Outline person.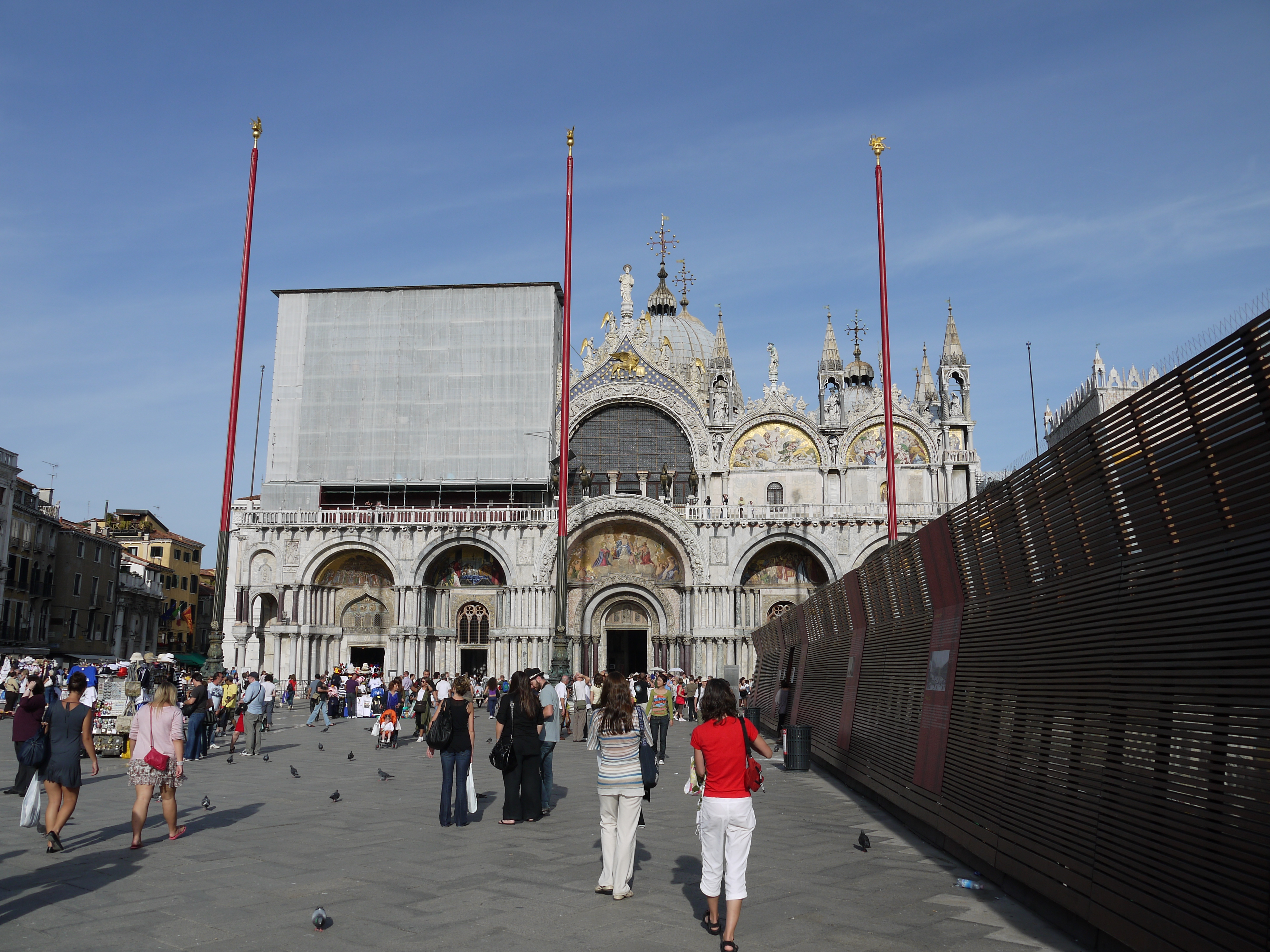
Outline: (204,214,215,242).
